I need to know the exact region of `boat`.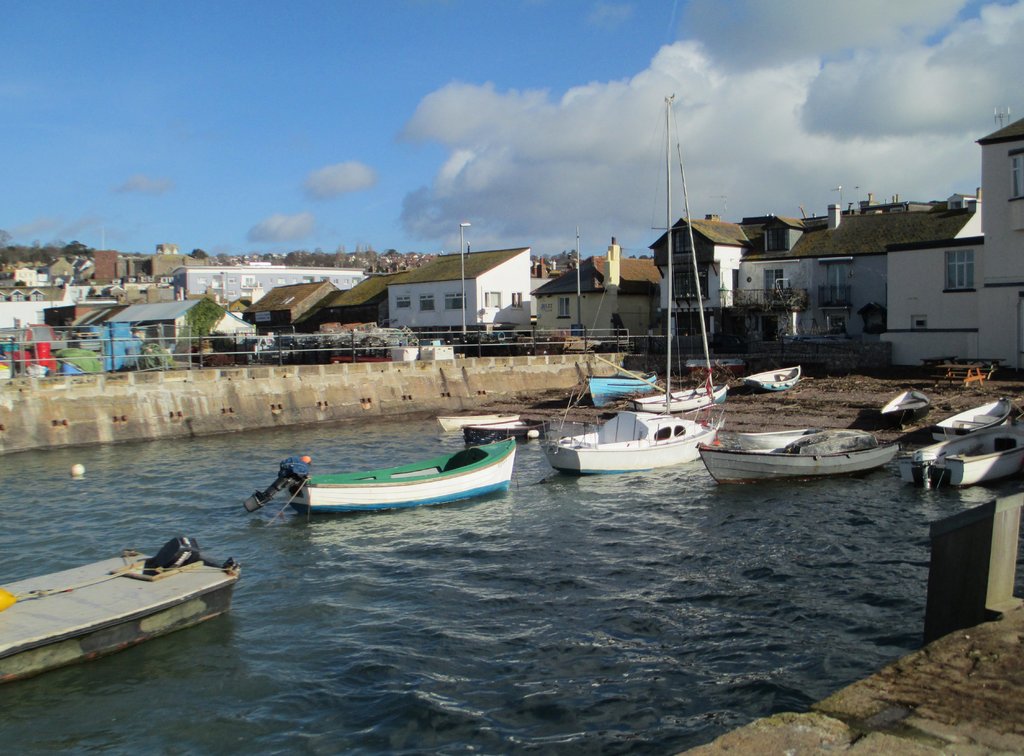
Region: detection(0, 537, 244, 685).
